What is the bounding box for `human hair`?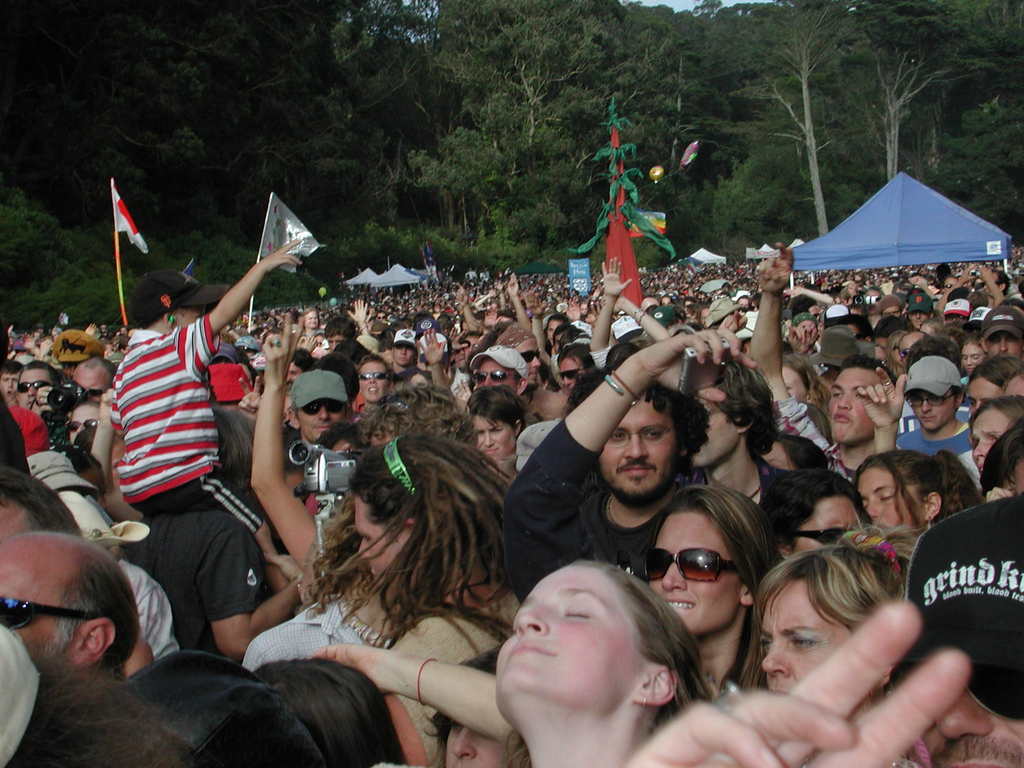
(left=413, top=648, right=536, bottom=767).
